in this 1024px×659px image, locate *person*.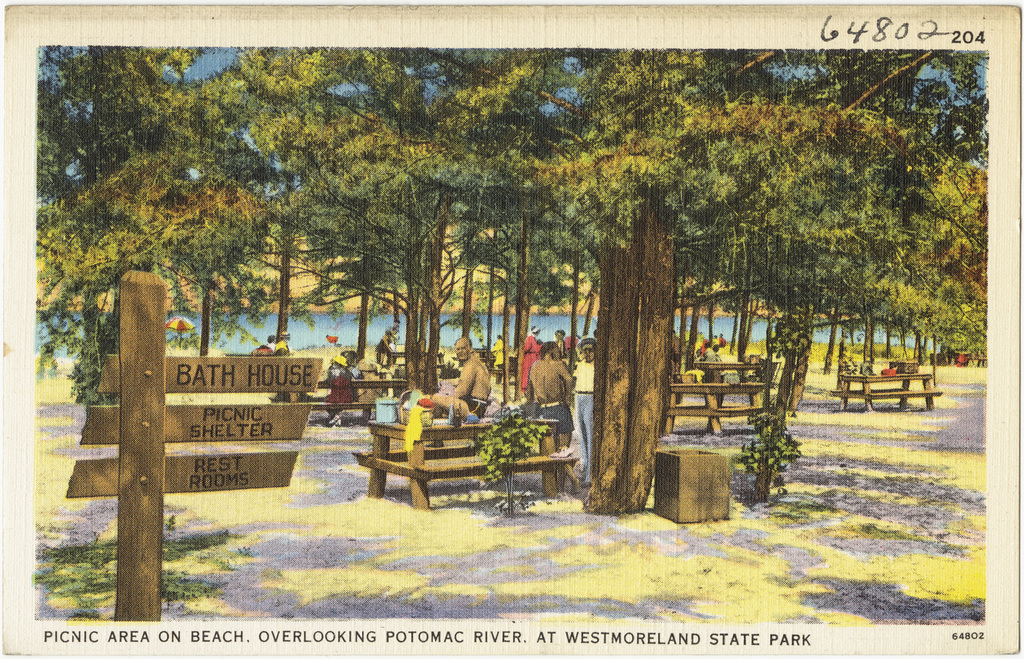
Bounding box: {"x1": 275, "y1": 329, "x2": 292, "y2": 353}.
